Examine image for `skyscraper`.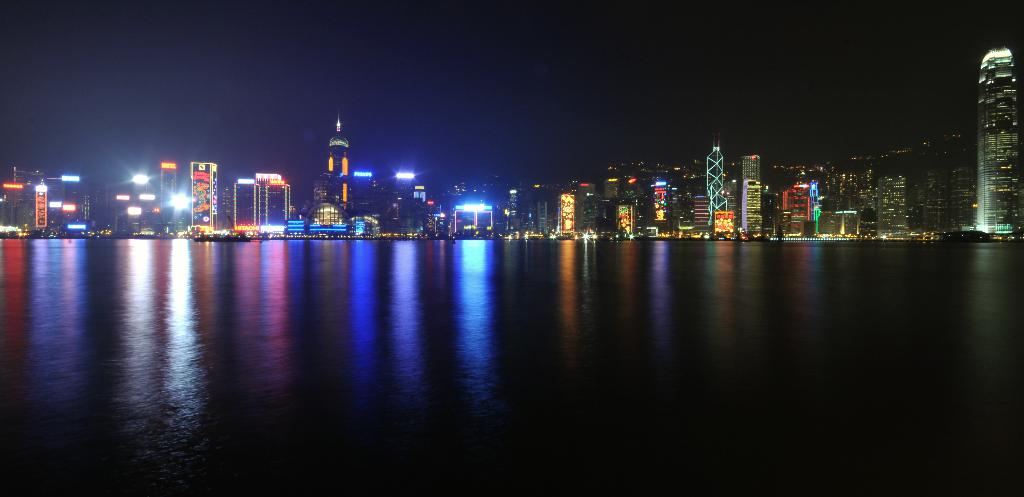
Examination result: <bbox>172, 147, 228, 243</bbox>.
